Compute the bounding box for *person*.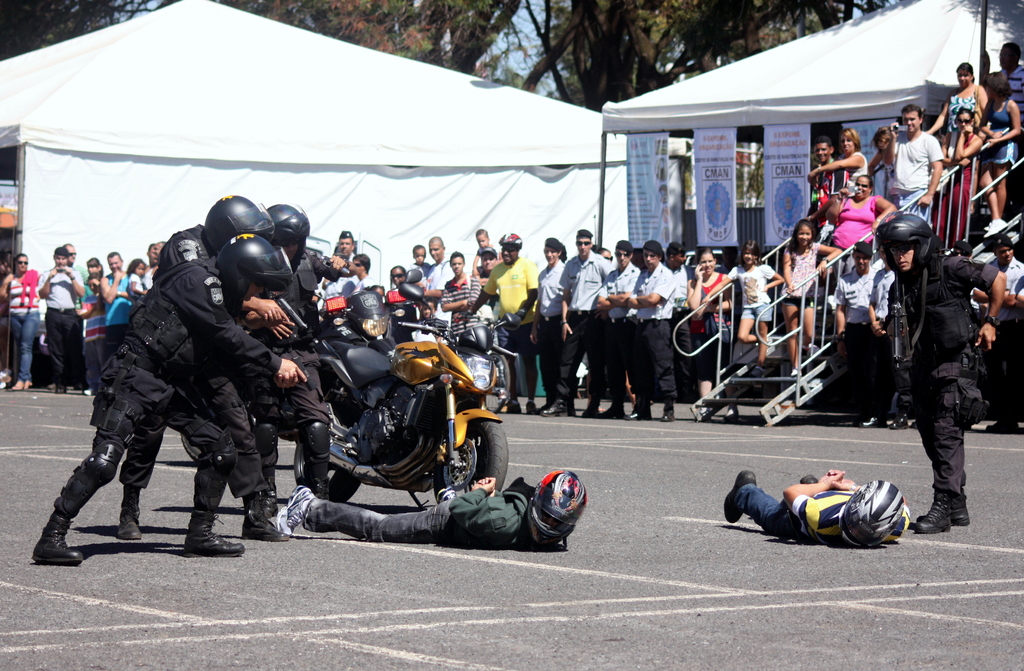
x1=271 y1=470 x2=586 y2=561.
